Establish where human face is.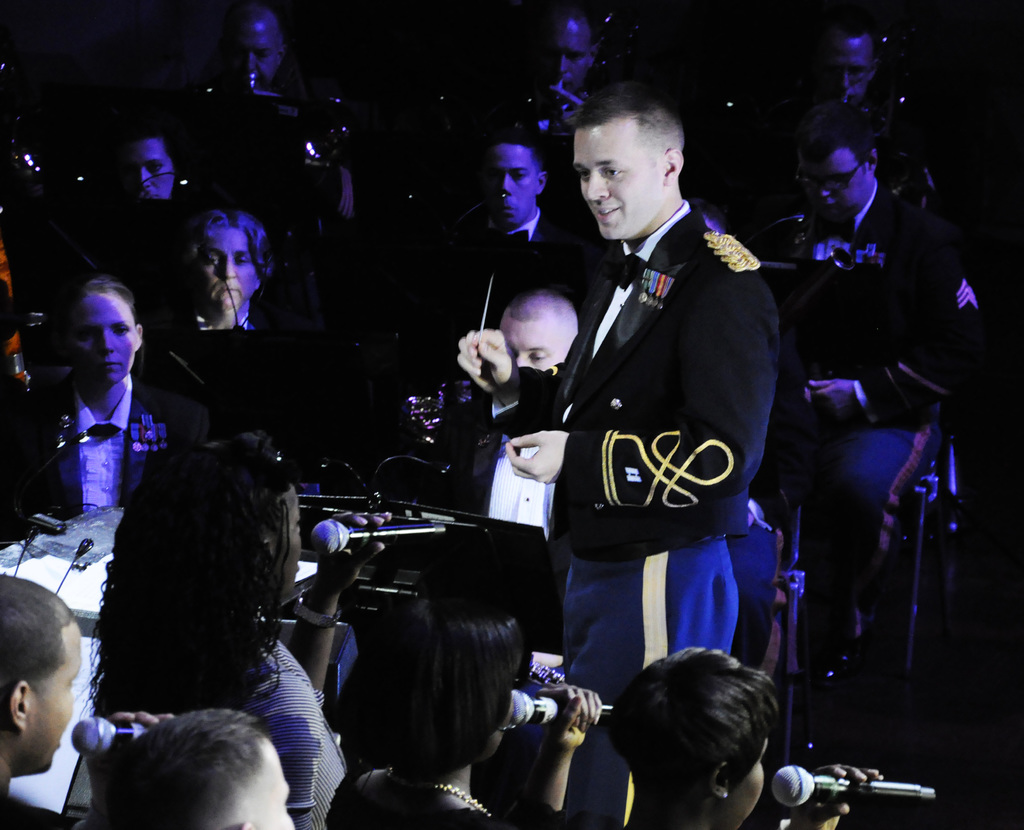
Established at x1=553, y1=27, x2=587, y2=90.
